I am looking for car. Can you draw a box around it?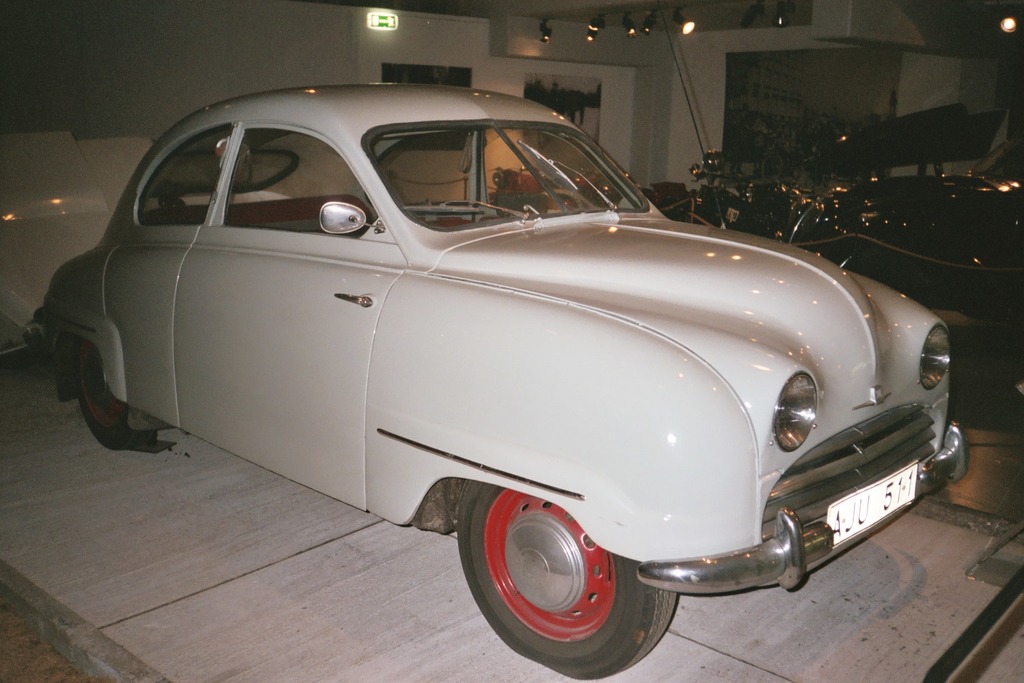
Sure, the bounding box is bbox(35, 77, 971, 680).
